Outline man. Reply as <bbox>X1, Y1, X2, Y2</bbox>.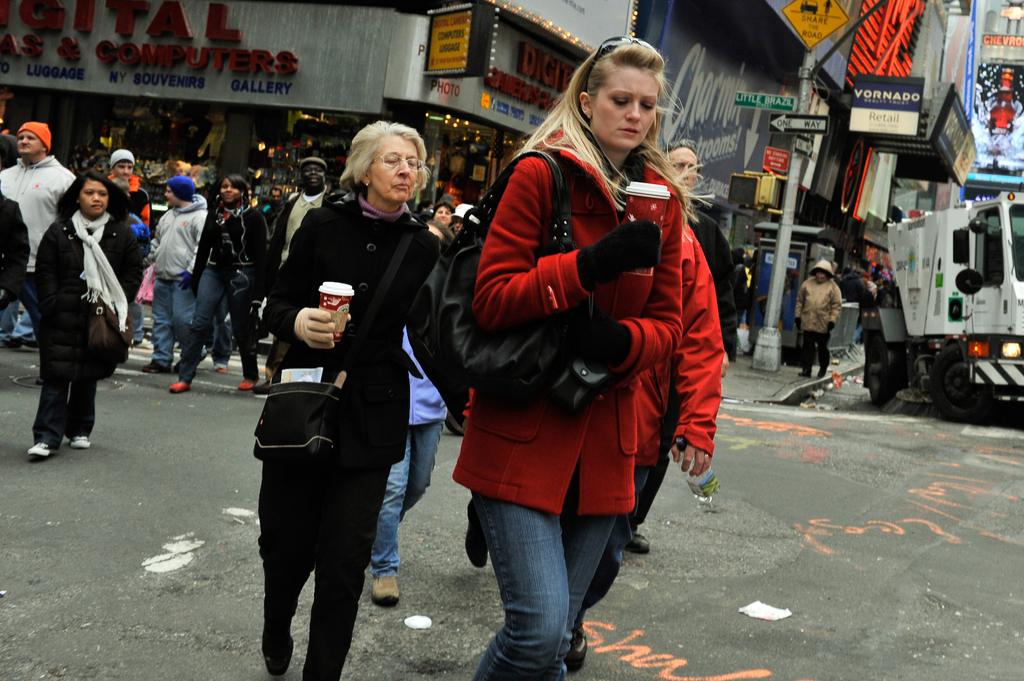
<bbox>796, 259, 839, 381</bbox>.
